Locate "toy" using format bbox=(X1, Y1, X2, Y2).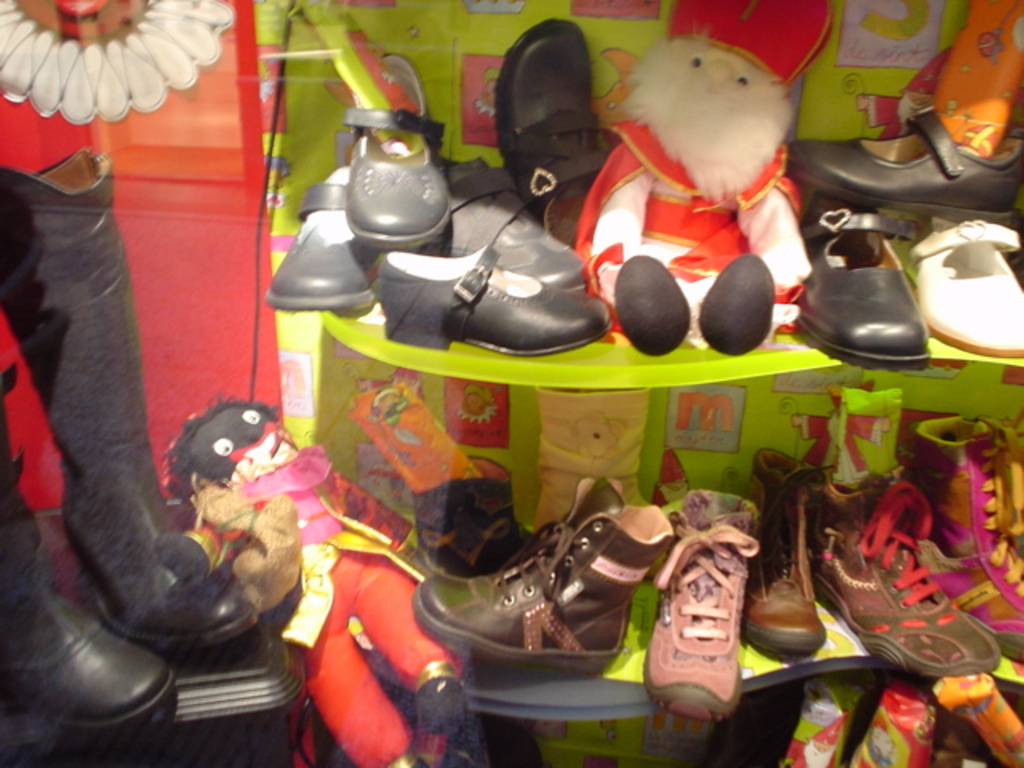
bbox=(0, 0, 211, 125).
